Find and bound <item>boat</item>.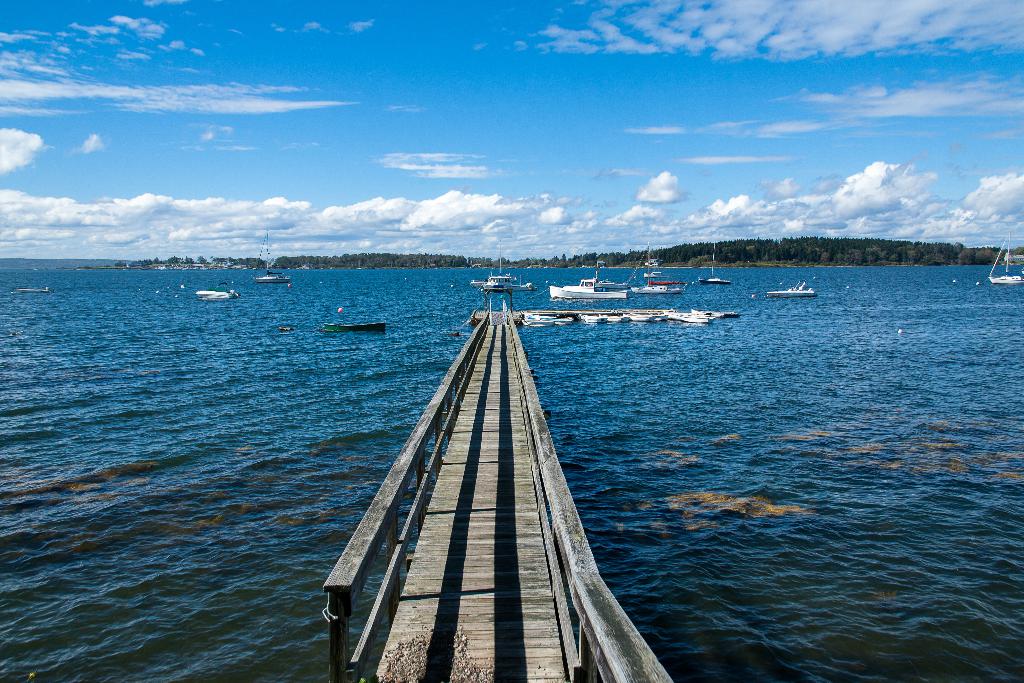
Bound: <region>988, 224, 1023, 286</region>.
